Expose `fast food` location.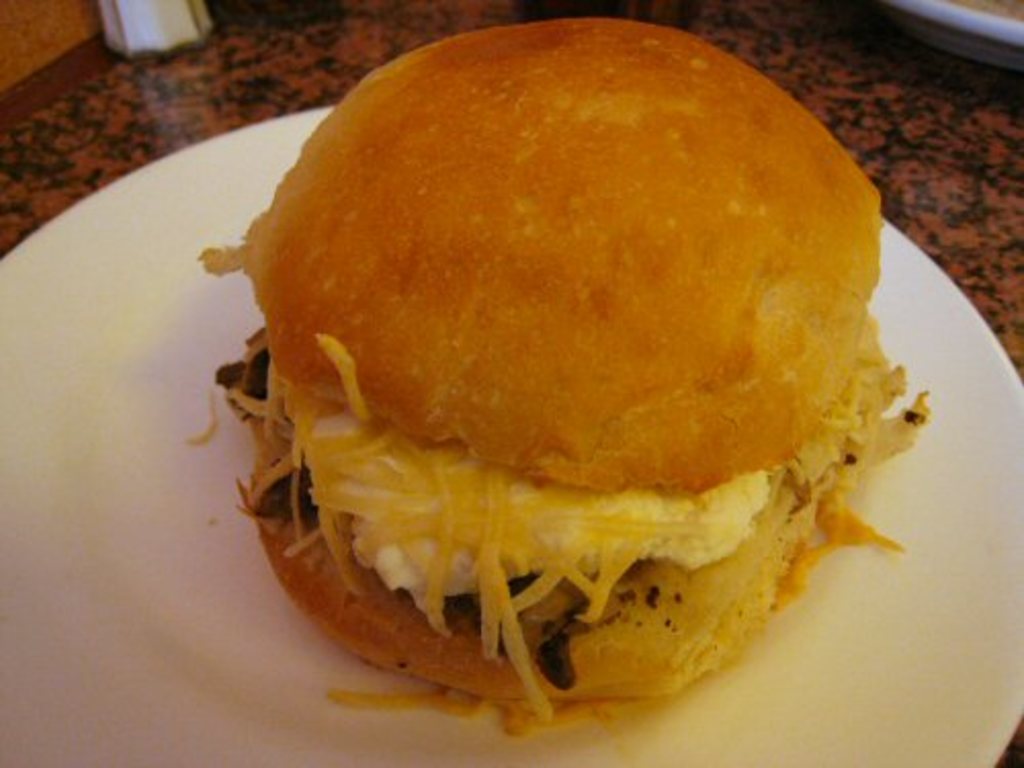
Exposed at 193:16:958:727.
